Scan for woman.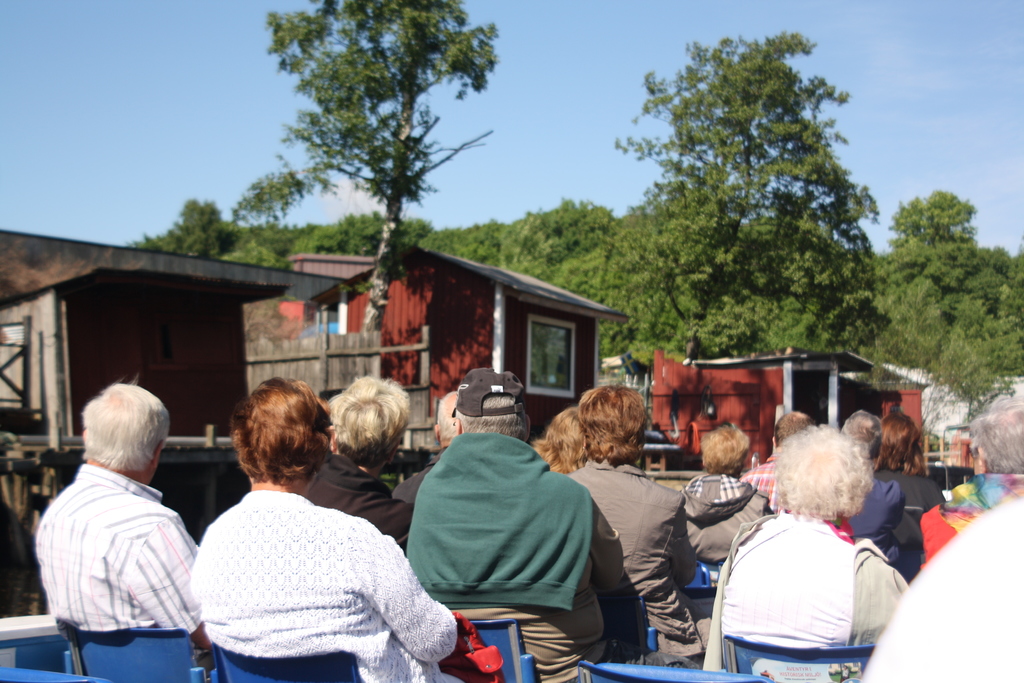
Scan result: x1=720 y1=416 x2=908 y2=674.
